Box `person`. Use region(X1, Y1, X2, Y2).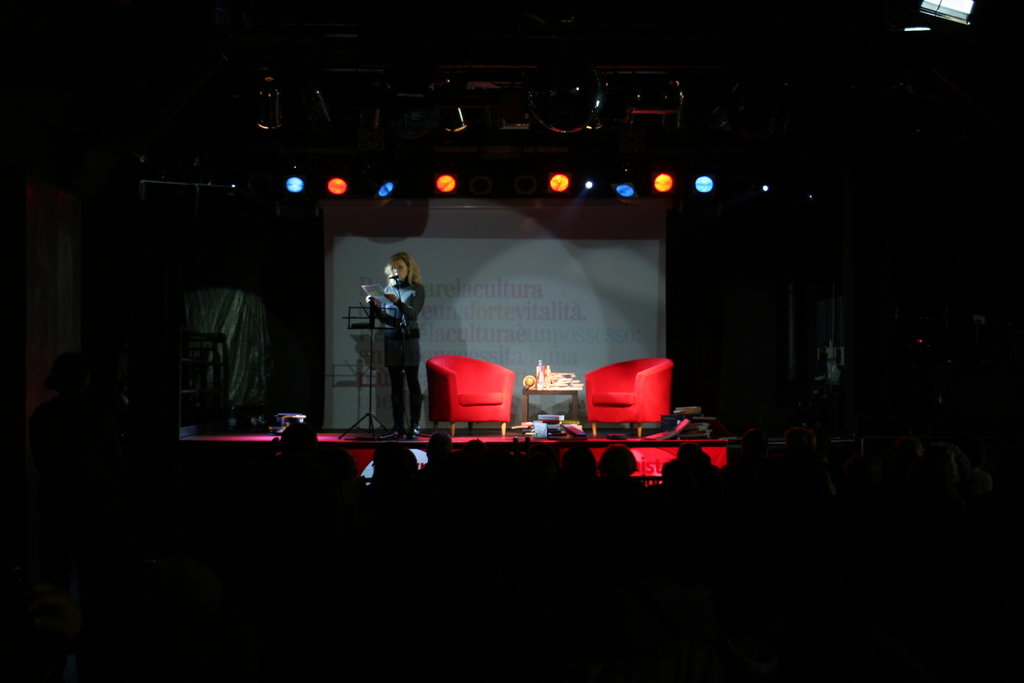
region(362, 247, 423, 439).
